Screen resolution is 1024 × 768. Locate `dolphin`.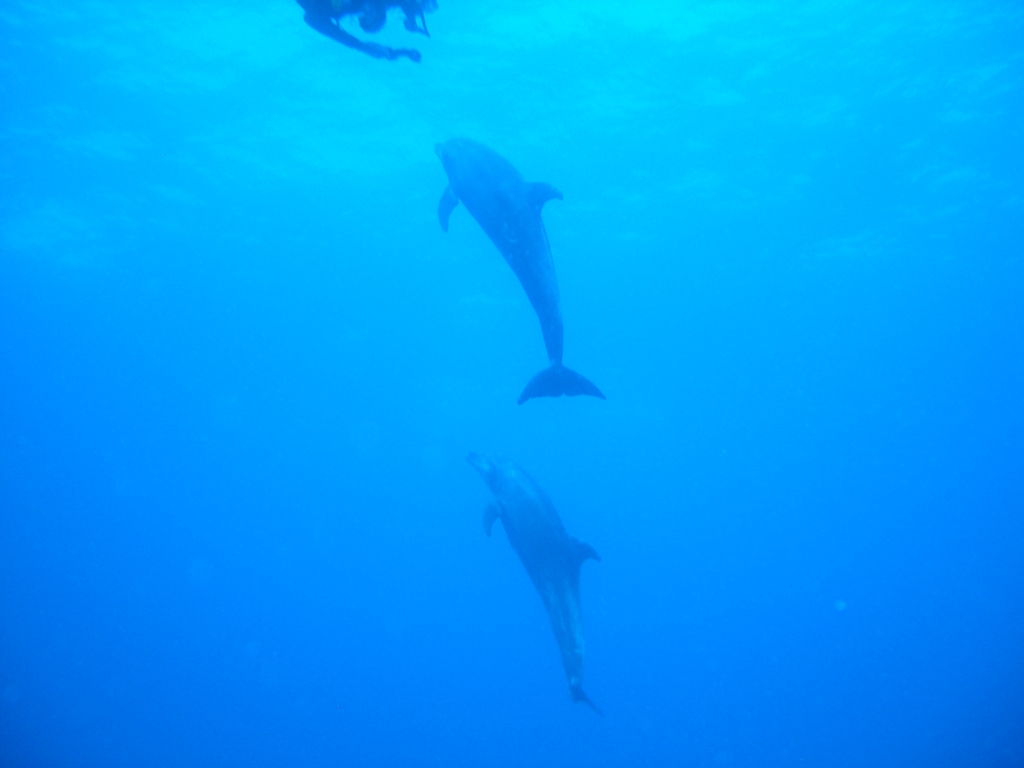
[left=434, top=135, right=609, bottom=416].
